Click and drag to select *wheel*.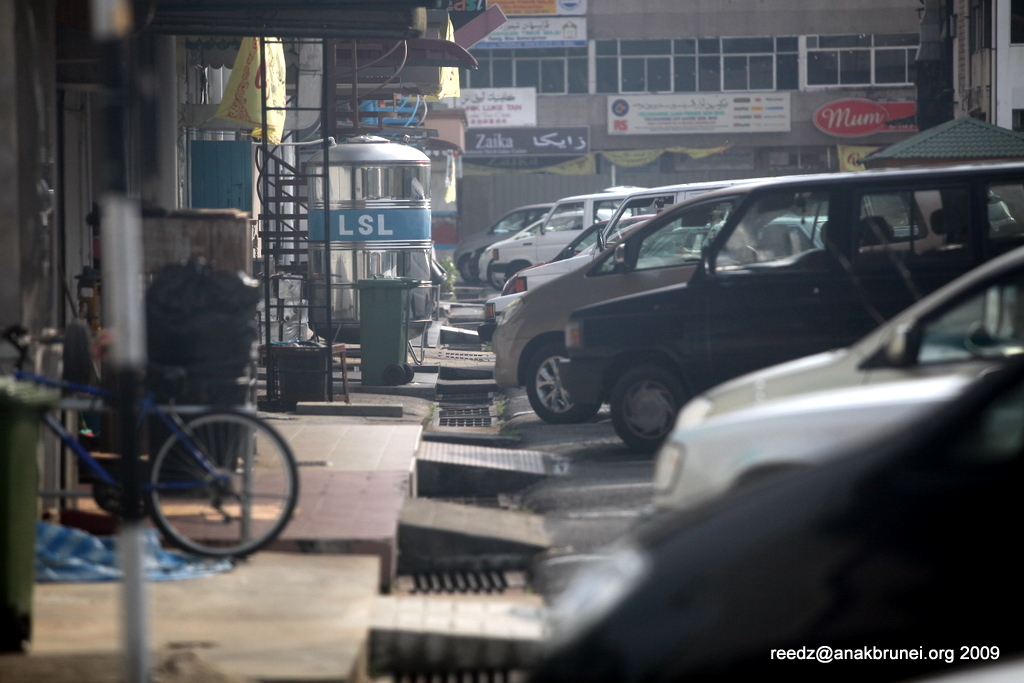
Selection: left=123, top=405, right=274, bottom=557.
